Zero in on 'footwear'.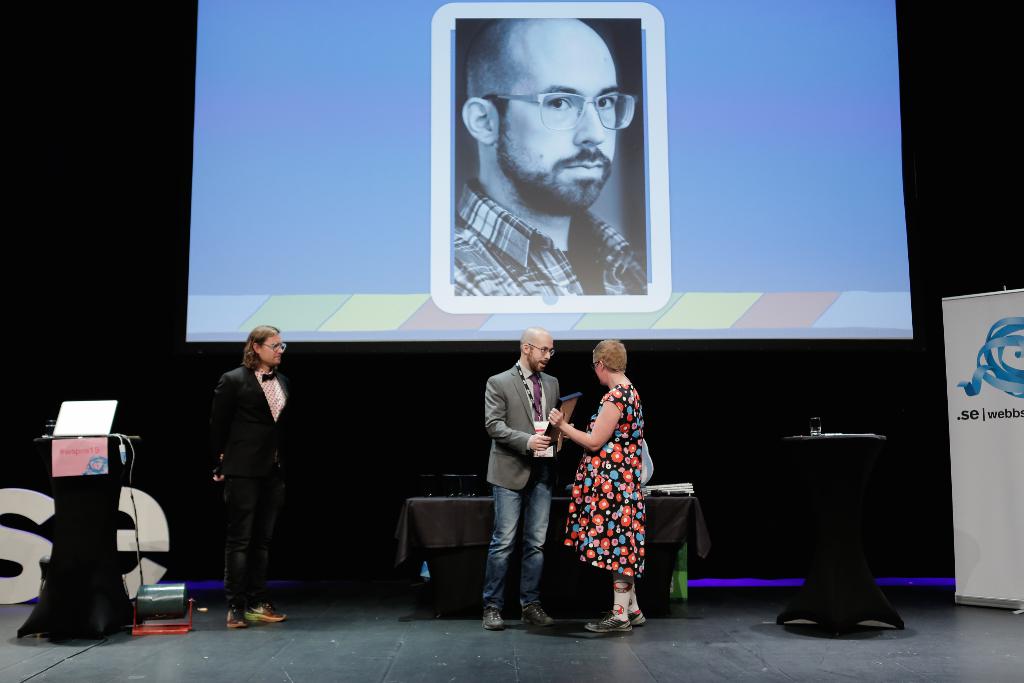
Zeroed in: rect(624, 610, 644, 627).
